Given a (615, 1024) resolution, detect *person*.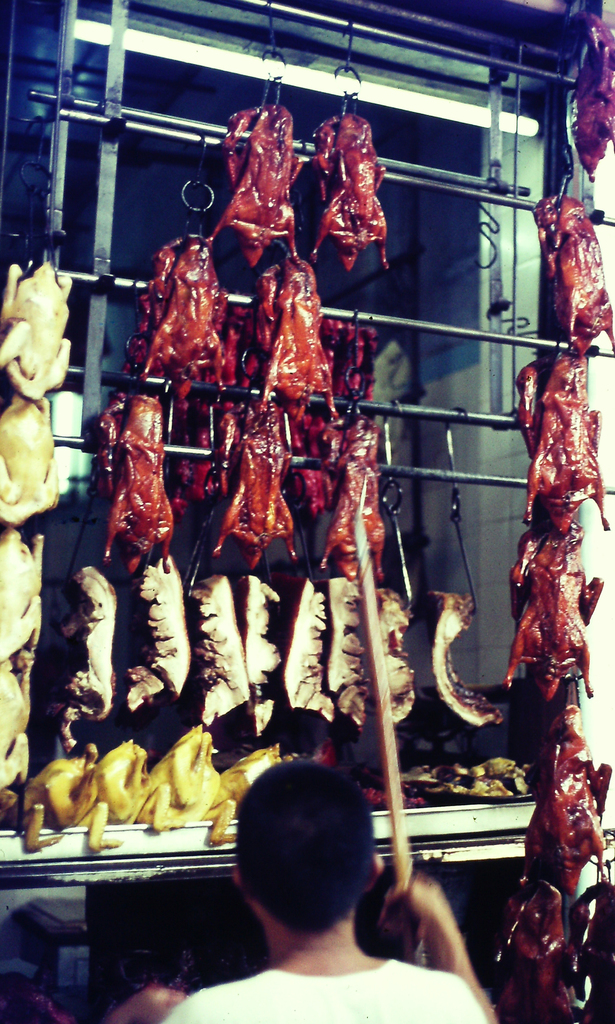
190, 763, 470, 1023.
